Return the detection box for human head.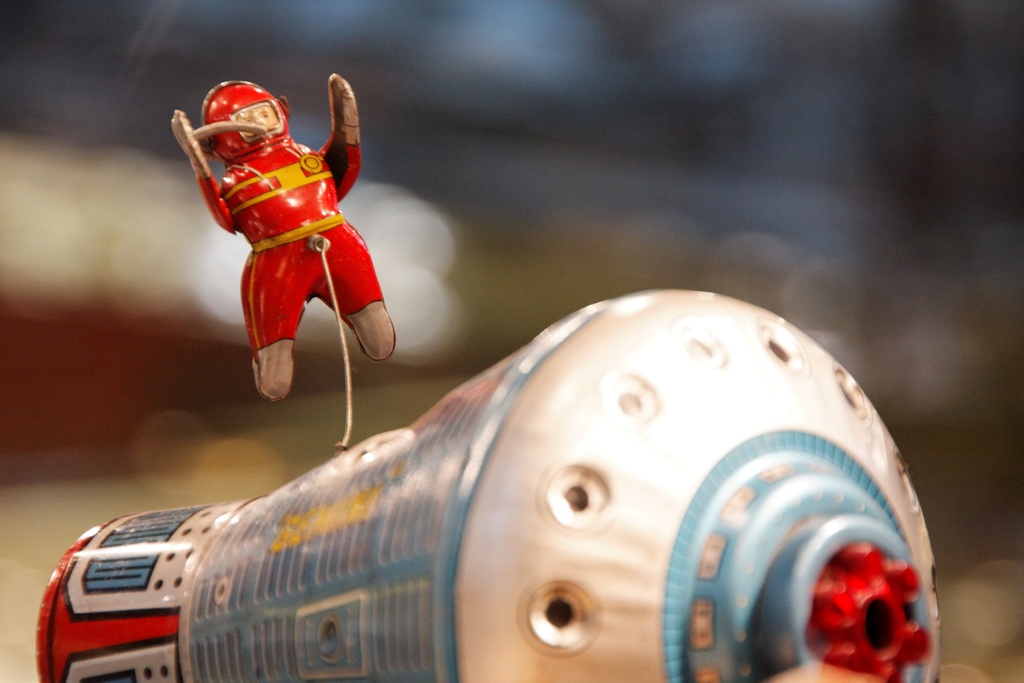
bbox(229, 99, 282, 144).
